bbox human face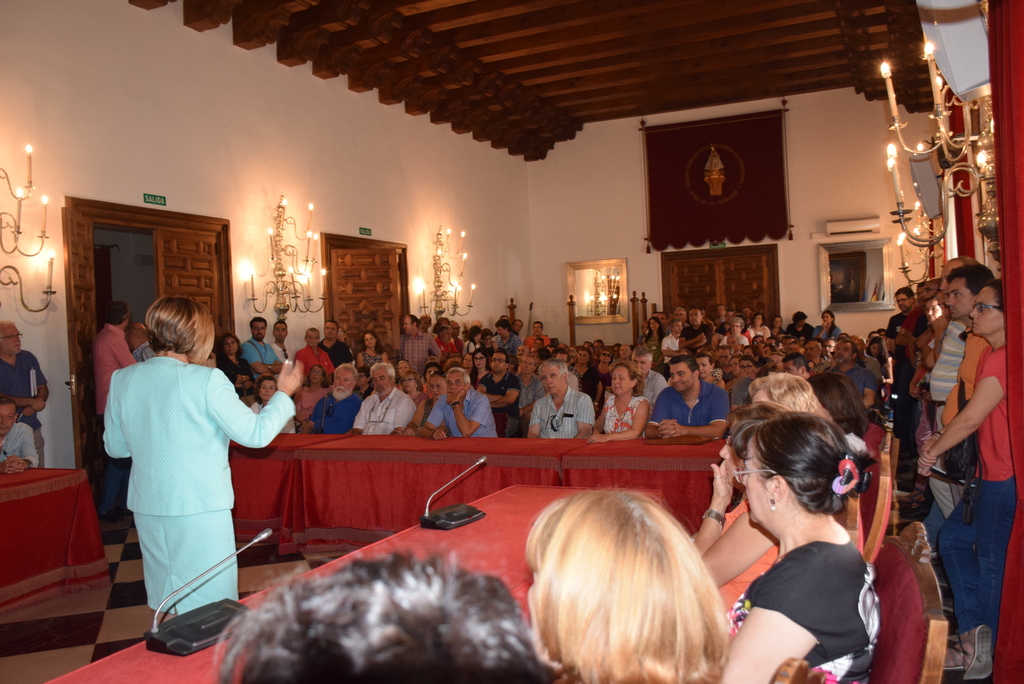
927 302 945 322
